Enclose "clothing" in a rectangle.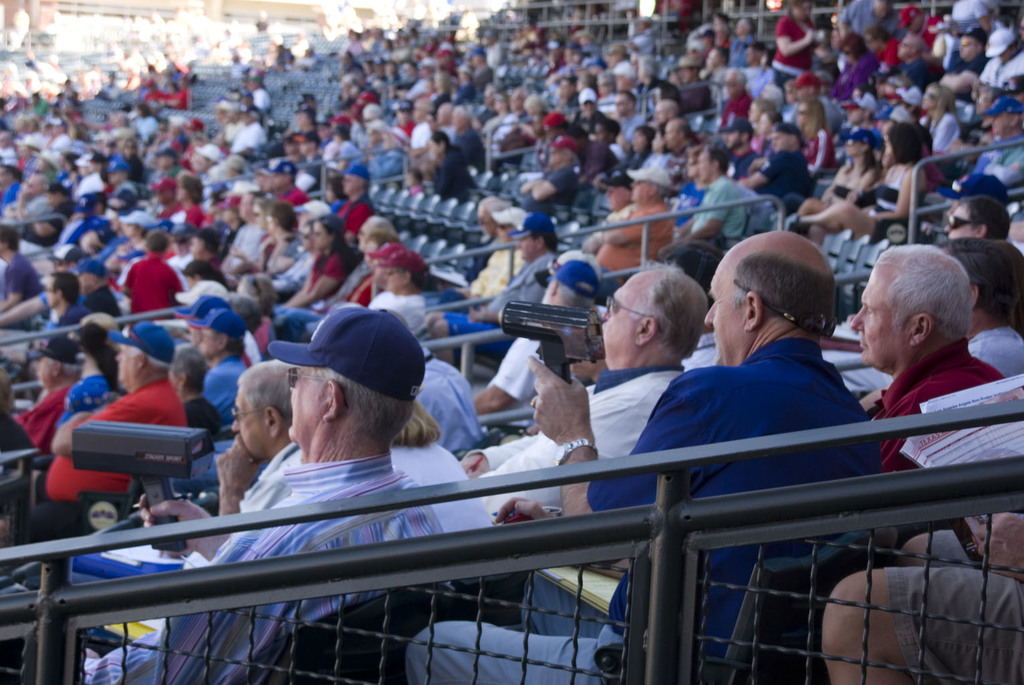
box(406, 340, 880, 682).
